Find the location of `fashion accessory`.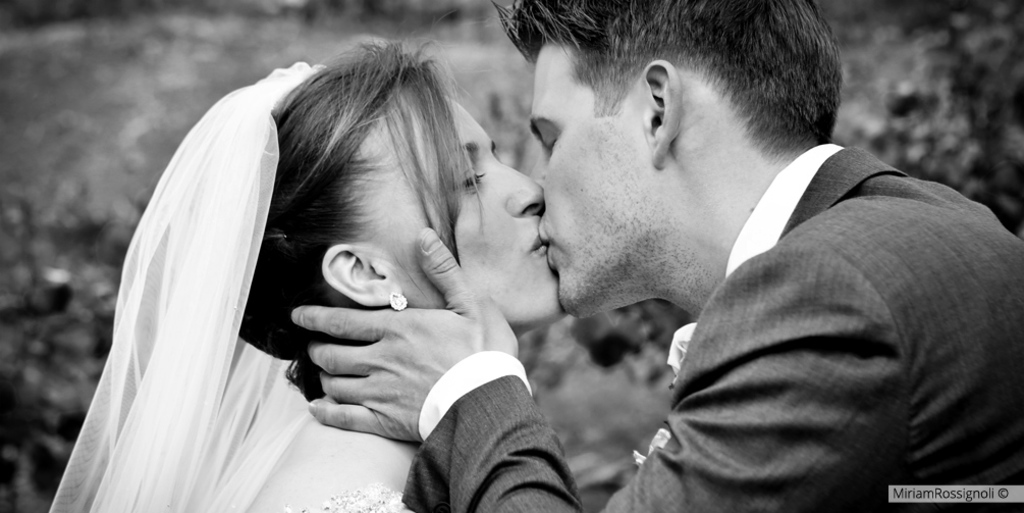
Location: [387, 293, 410, 311].
